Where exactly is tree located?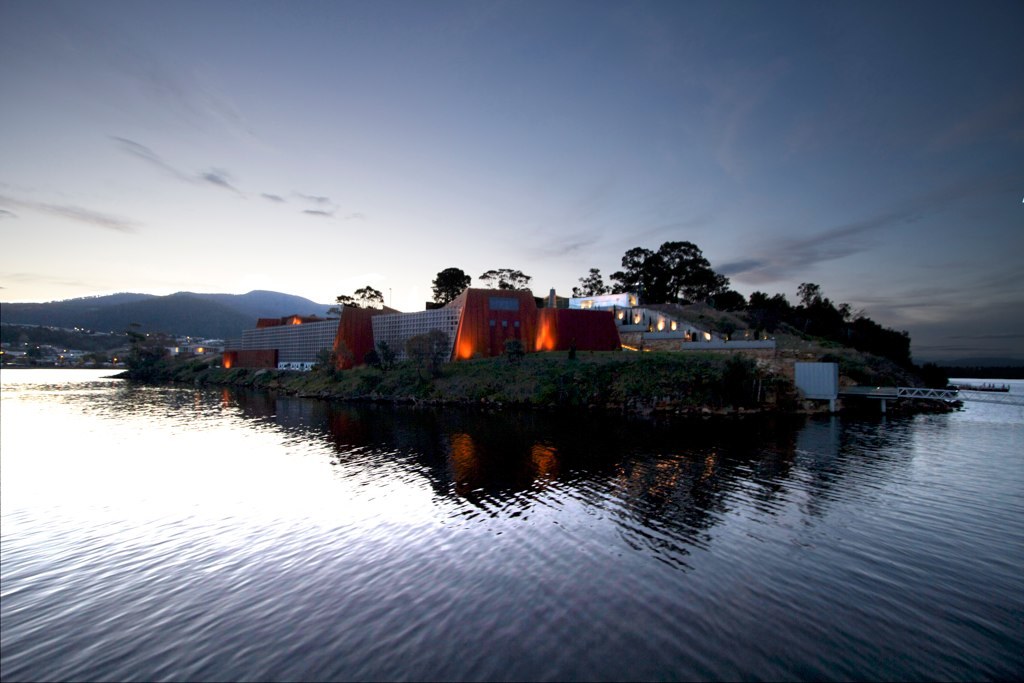
Its bounding box is rect(871, 298, 898, 354).
